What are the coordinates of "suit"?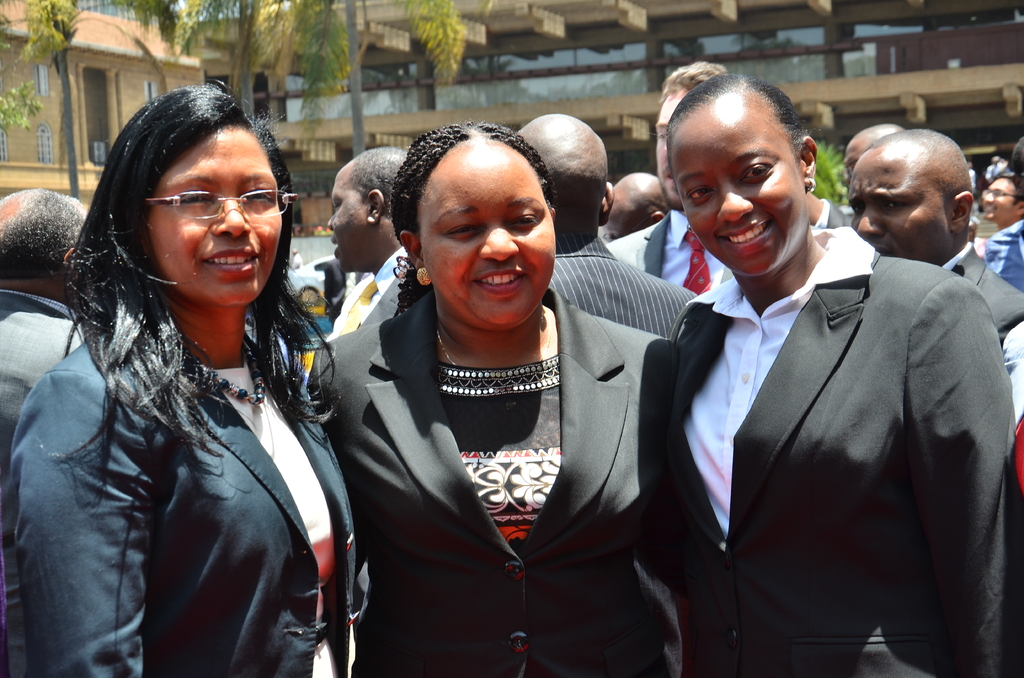
Rect(319, 246, 413, 339).
